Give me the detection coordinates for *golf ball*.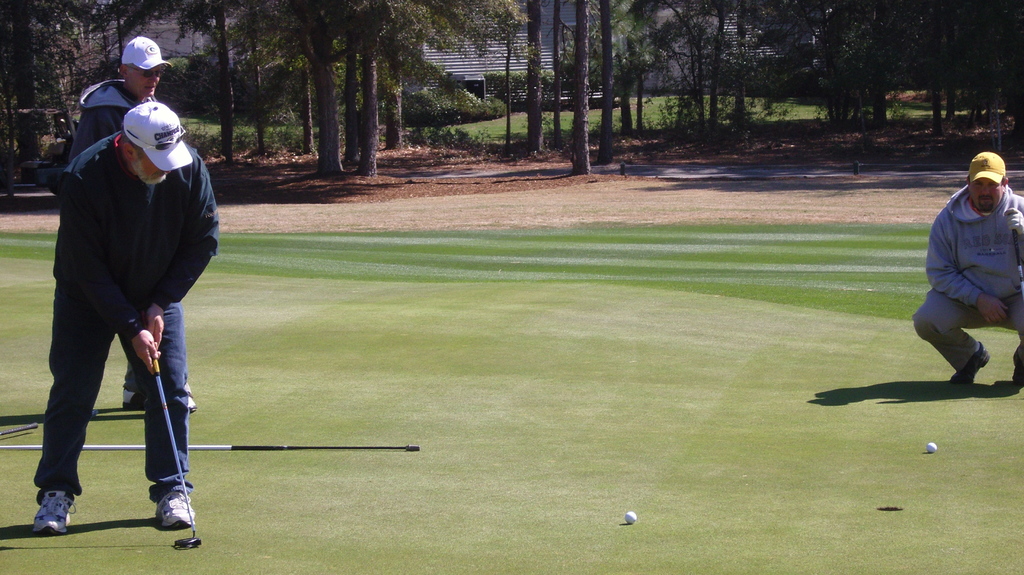
l=623, t=510, r=639, b=531.
